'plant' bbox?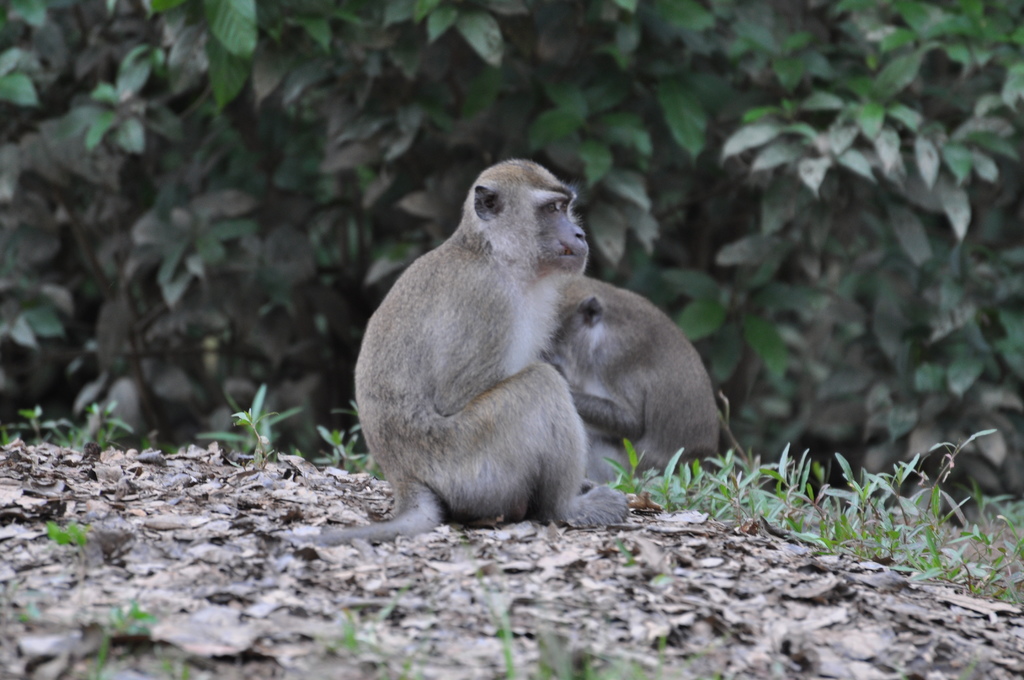
85:399:165:448
